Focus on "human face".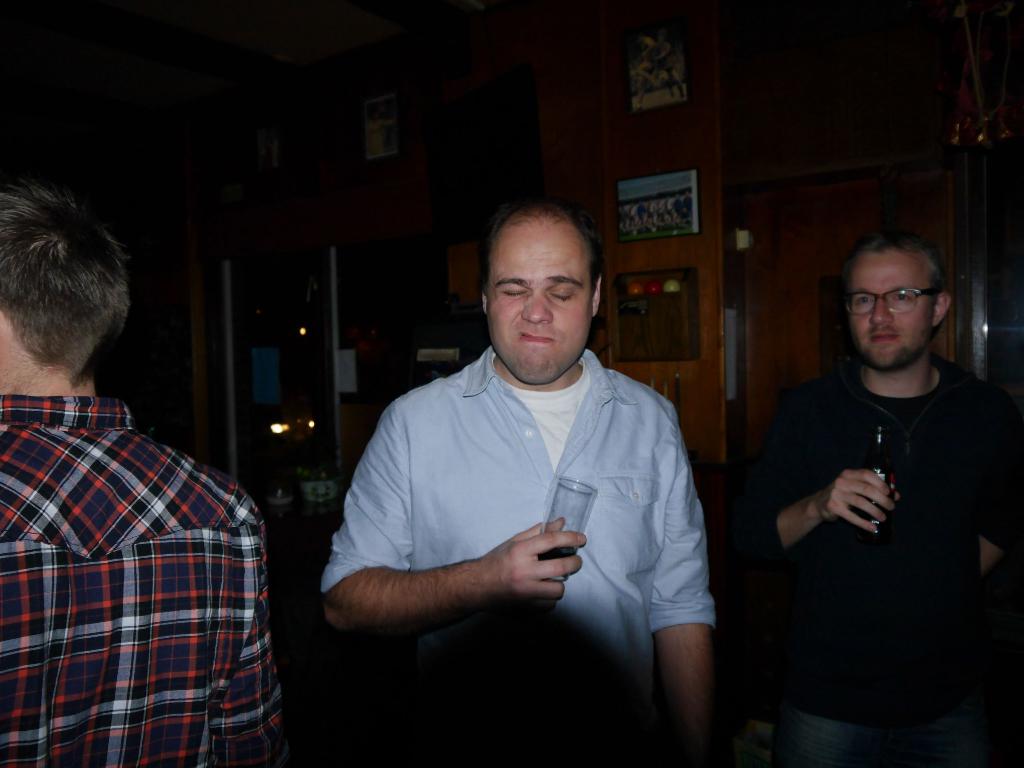
Focused at [488,221,591,385].
